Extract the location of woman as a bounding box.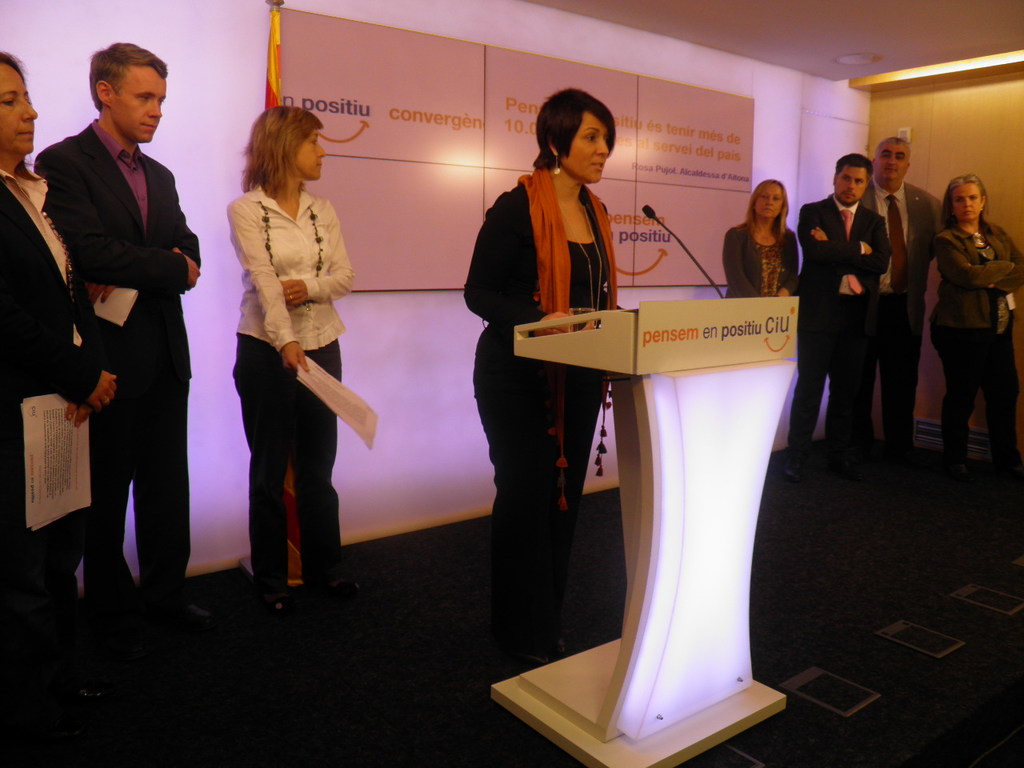
[716, 174, 802, 308].
